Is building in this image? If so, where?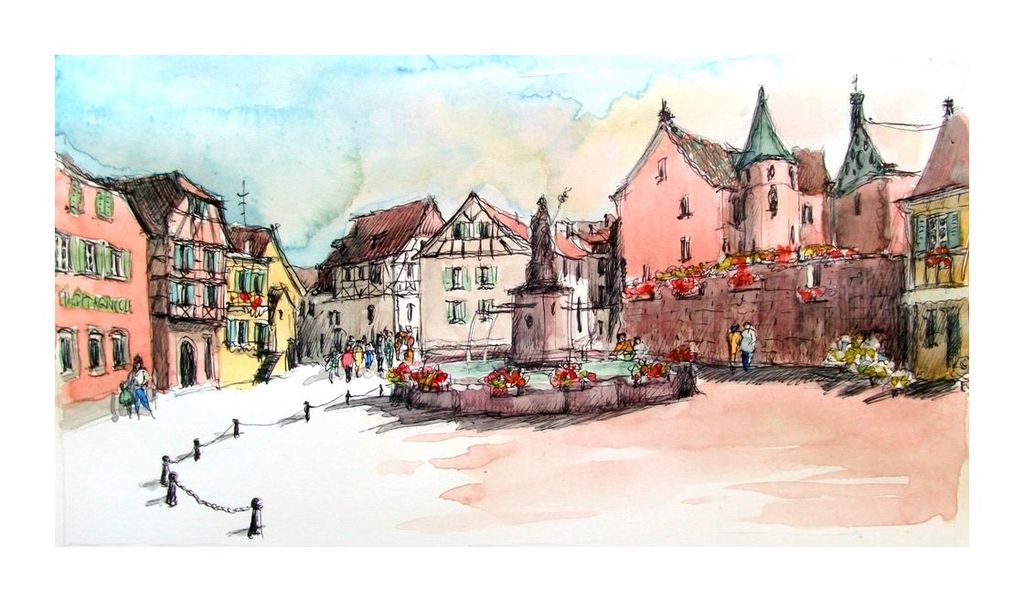
Yes, at [902, 102, 983, 378].
